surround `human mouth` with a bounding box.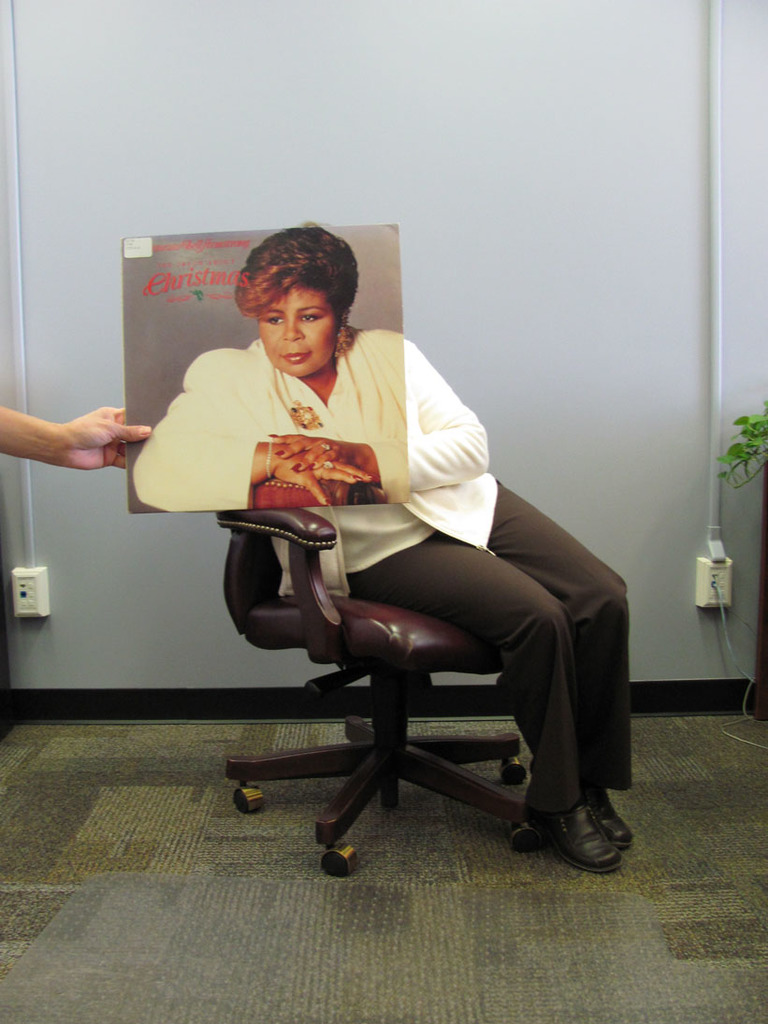
289, 350, 307, 363.
